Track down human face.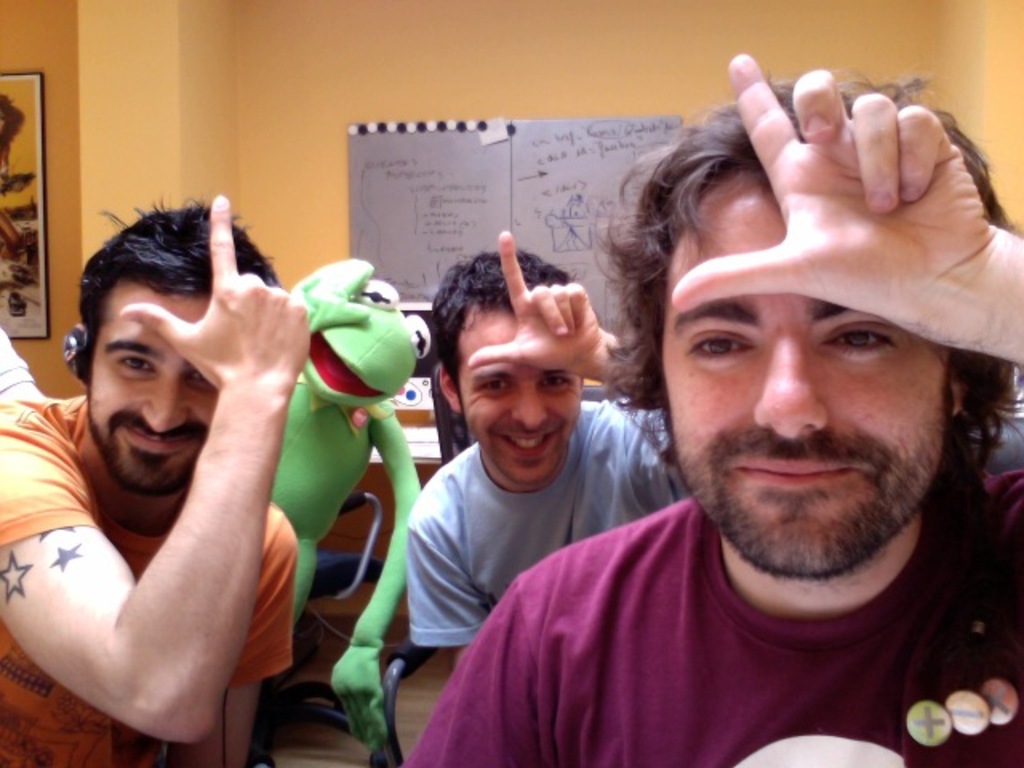
Tracked to x1=85 y1=283 x2=219 y2=493.
